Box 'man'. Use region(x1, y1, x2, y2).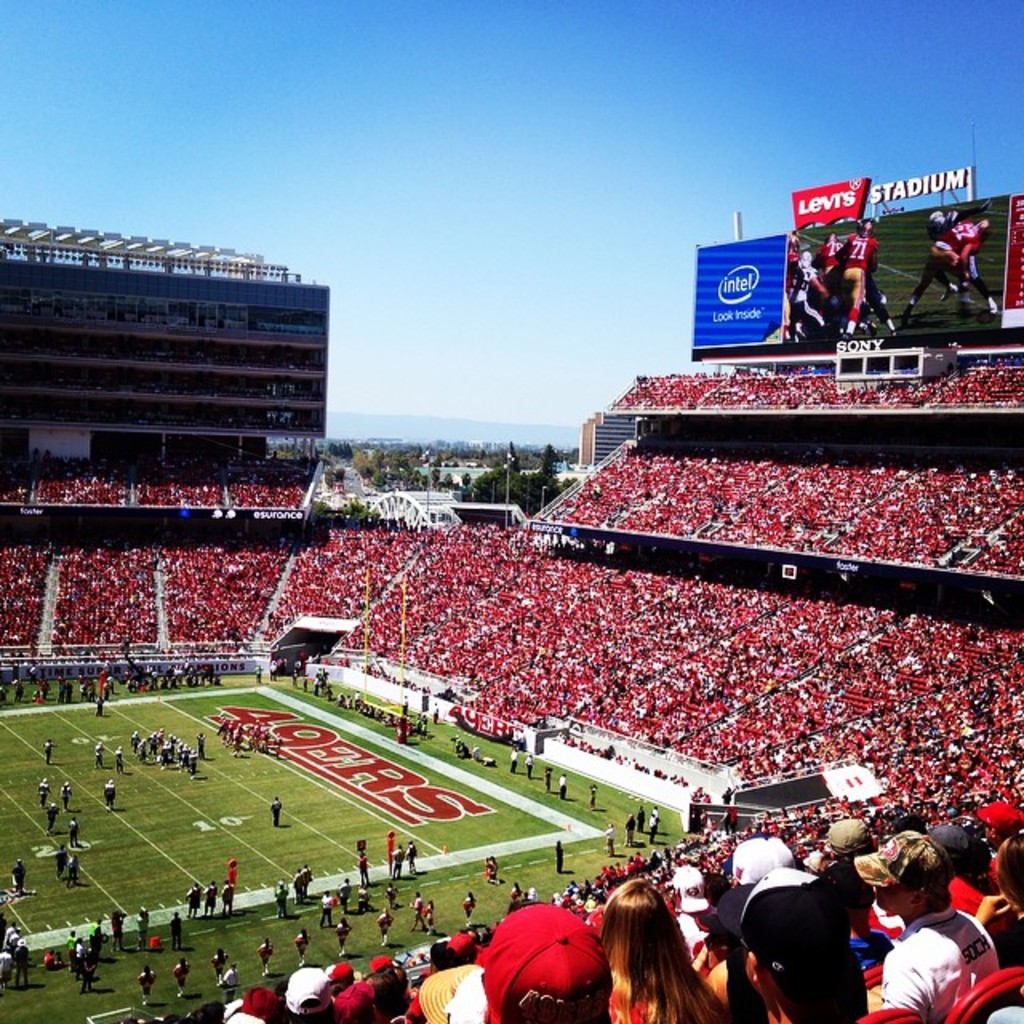
region(906, 218, 994, 325).
